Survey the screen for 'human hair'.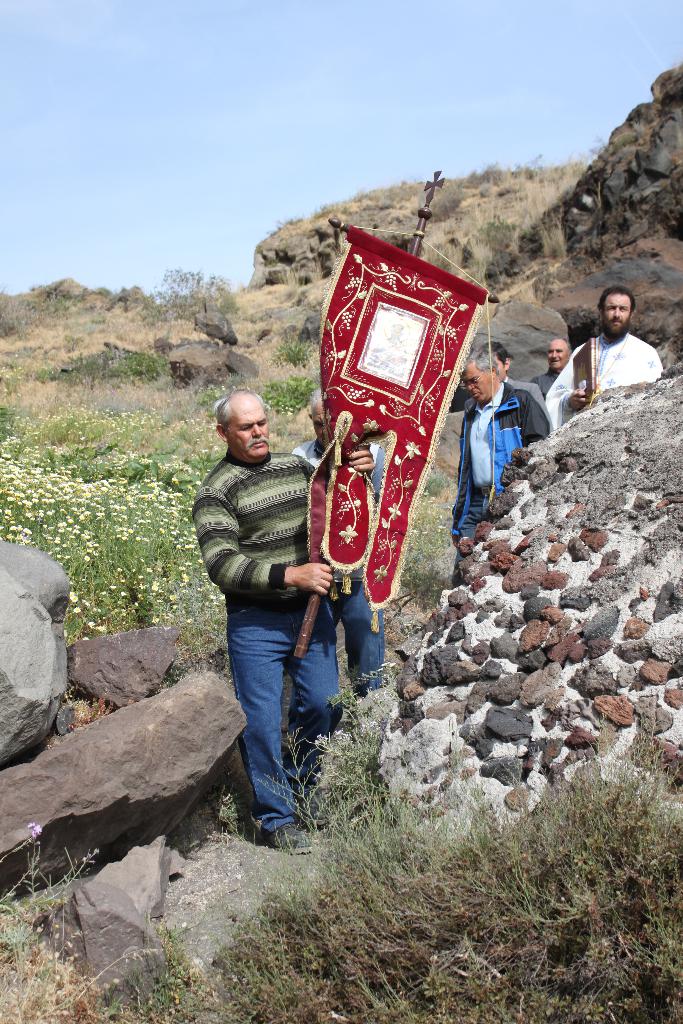
Survey found: bbox=[308, 392, 318, 406].
